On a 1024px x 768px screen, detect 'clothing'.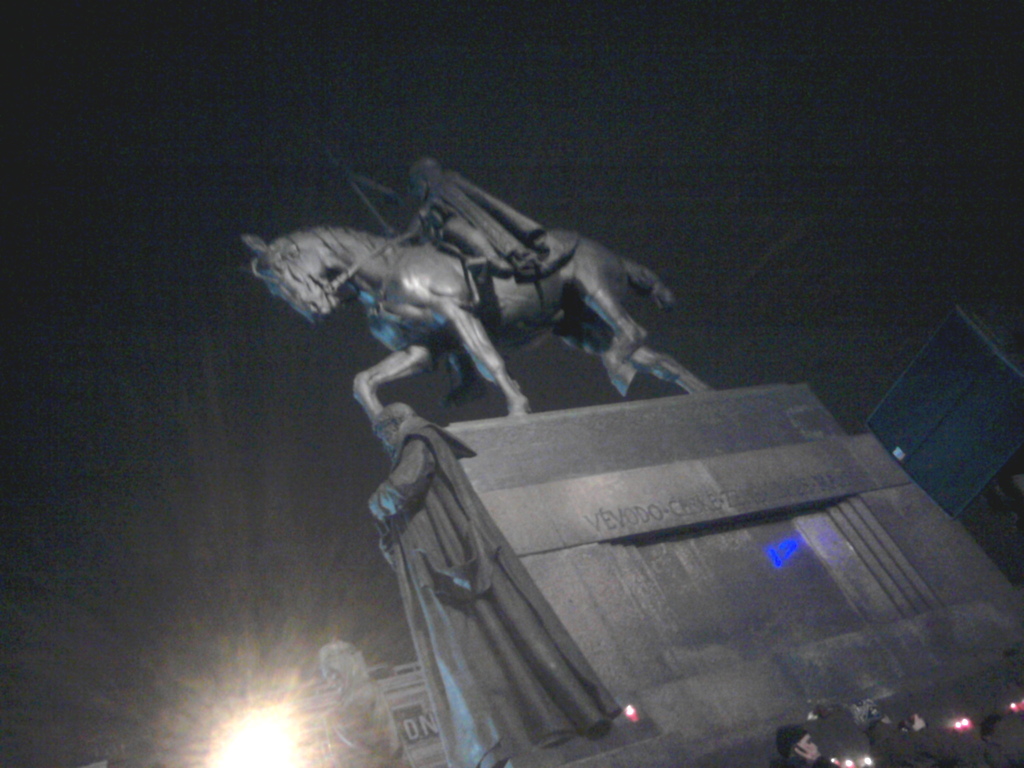
l=419, t=170, r=551, b=268.
